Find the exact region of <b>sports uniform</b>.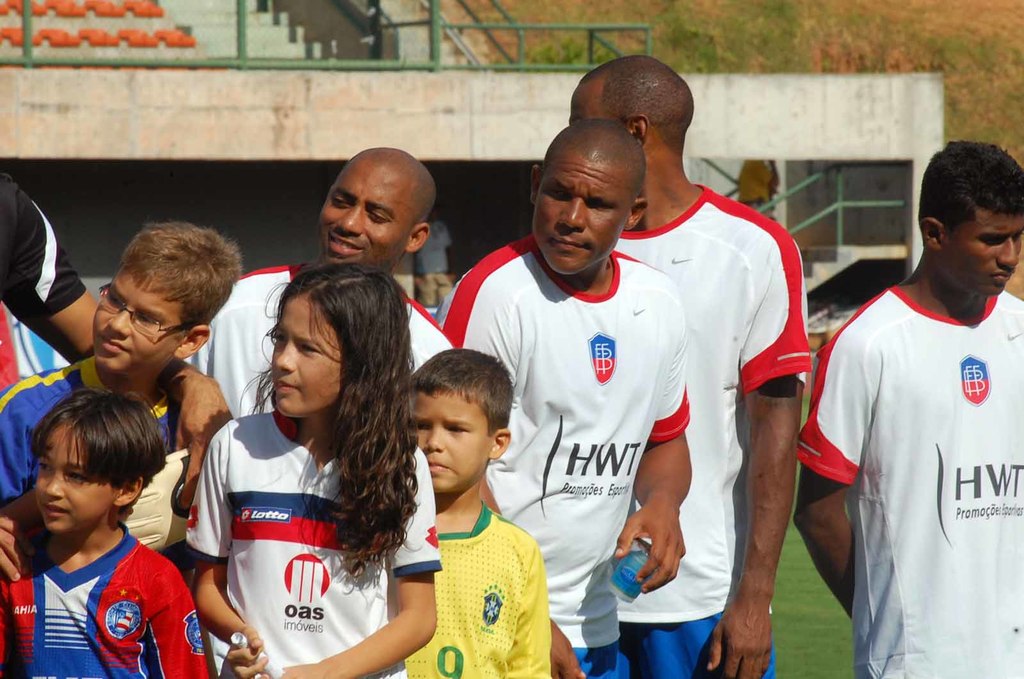
Exact region: crop(0, 170, 99, 504).
